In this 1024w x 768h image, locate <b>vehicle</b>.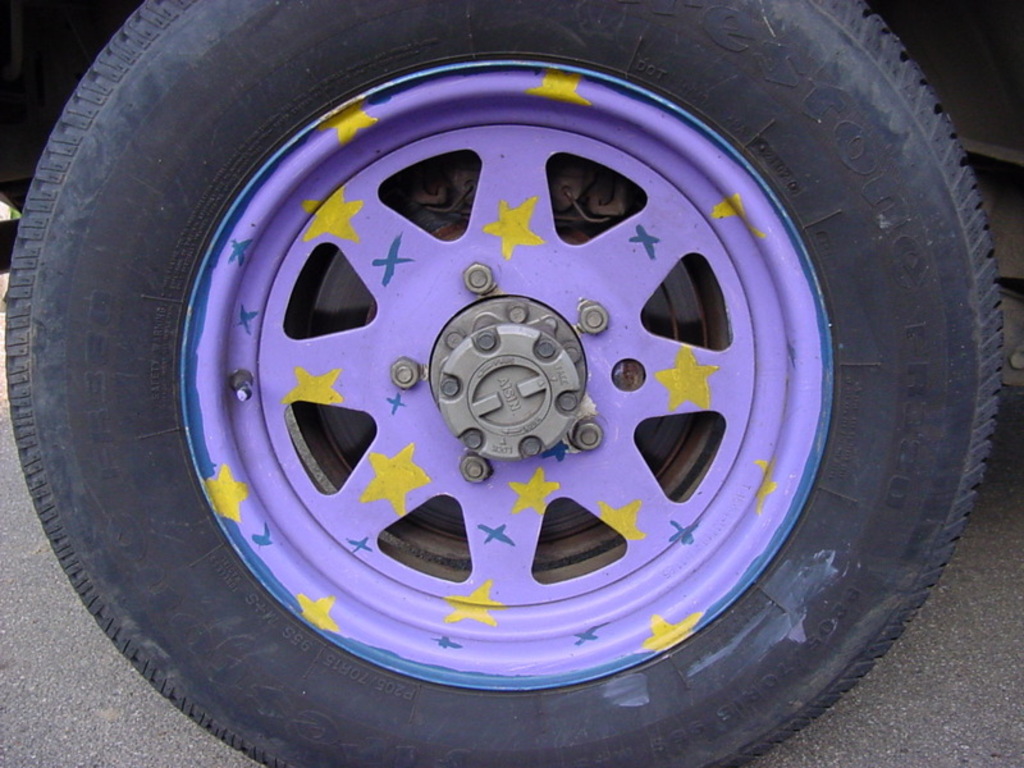
Bounding box: <region>0, 0, 1023, 767</region>.
